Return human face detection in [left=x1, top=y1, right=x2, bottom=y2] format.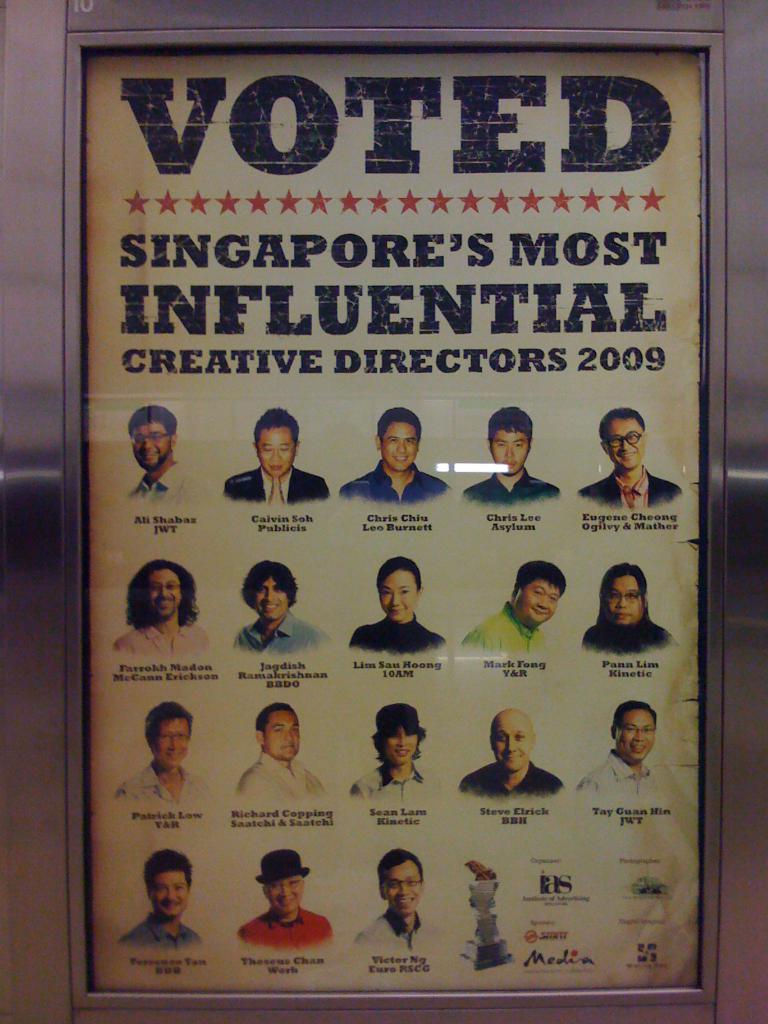
[left=383, top=424, right=419, bottom=471].
